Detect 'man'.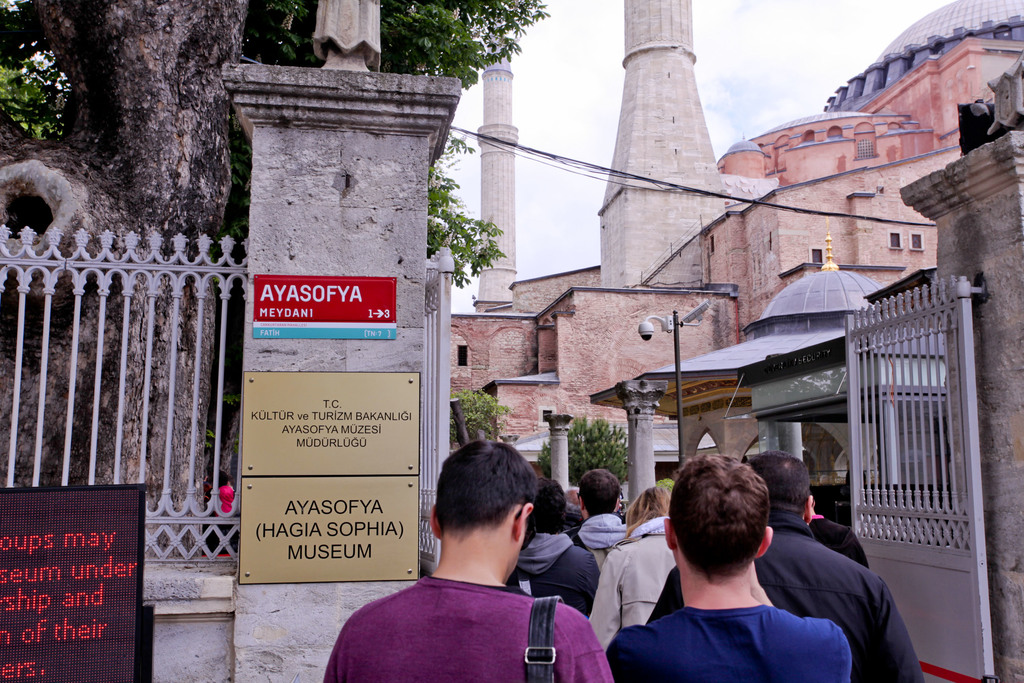
Detected at <box>604,454,851,682</box>.
